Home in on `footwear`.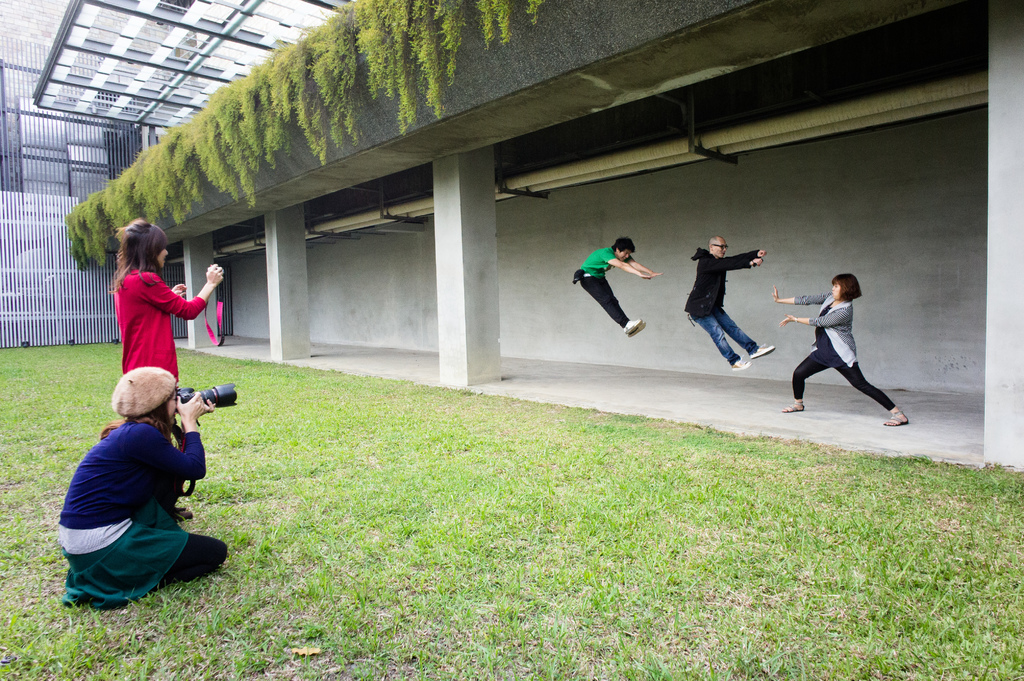
Homed in at crop(881, 408, 908, 424).
